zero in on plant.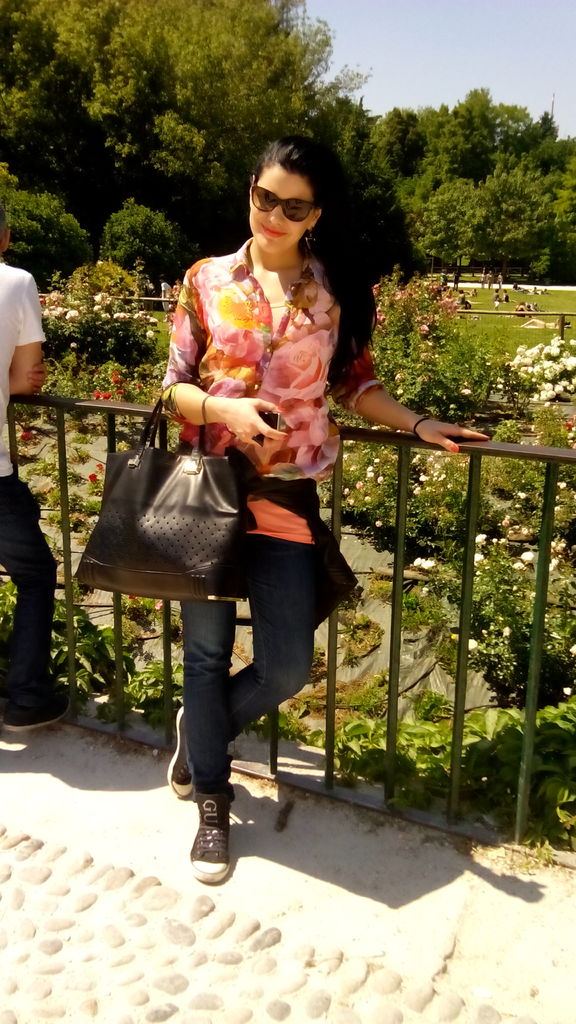
Zeroed in: left=17, top=417, right=45, bottom=484.
